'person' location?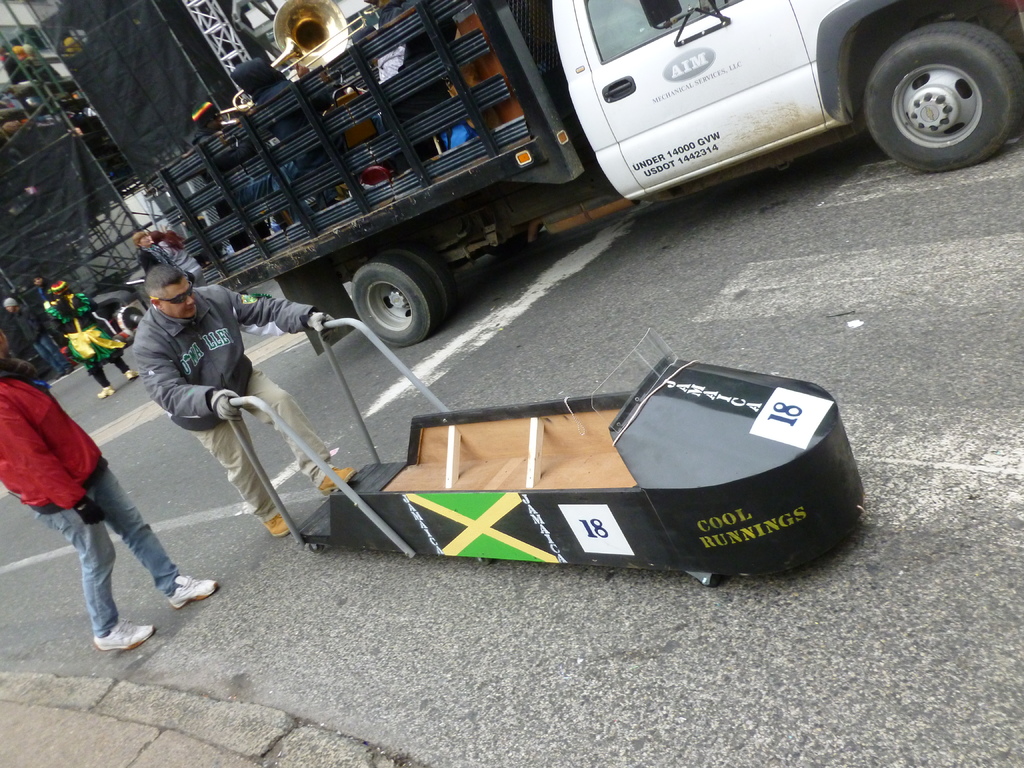
[131, 232, 192, 287]
